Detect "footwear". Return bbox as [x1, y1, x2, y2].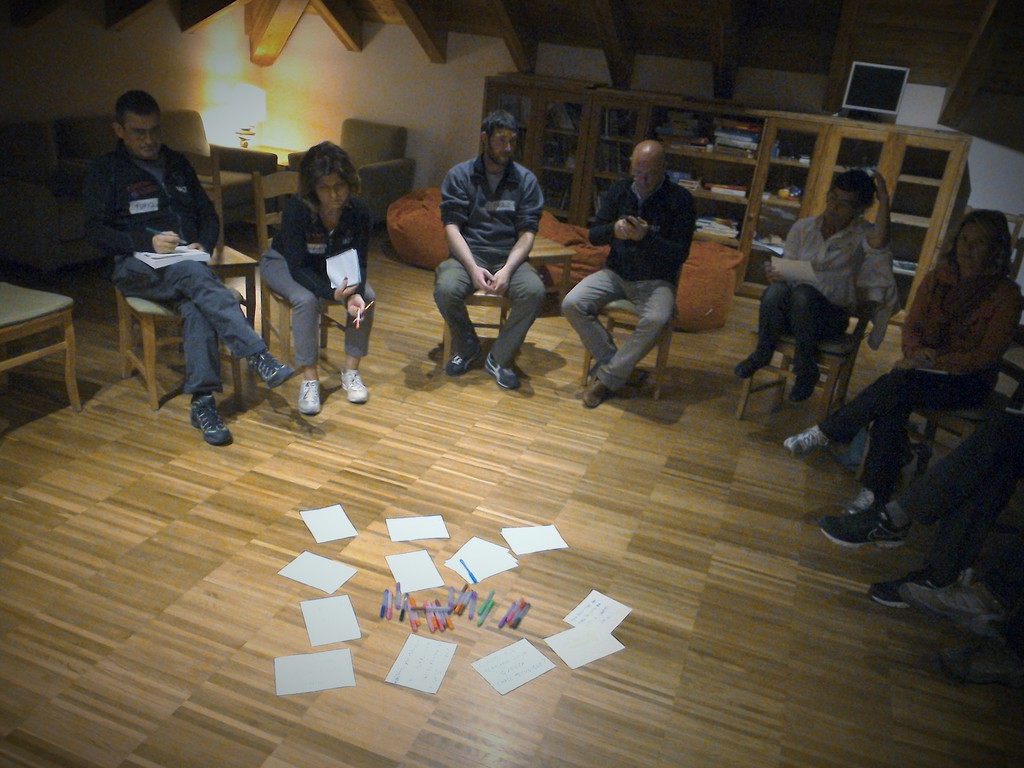
[341, 364, 368, 404].
